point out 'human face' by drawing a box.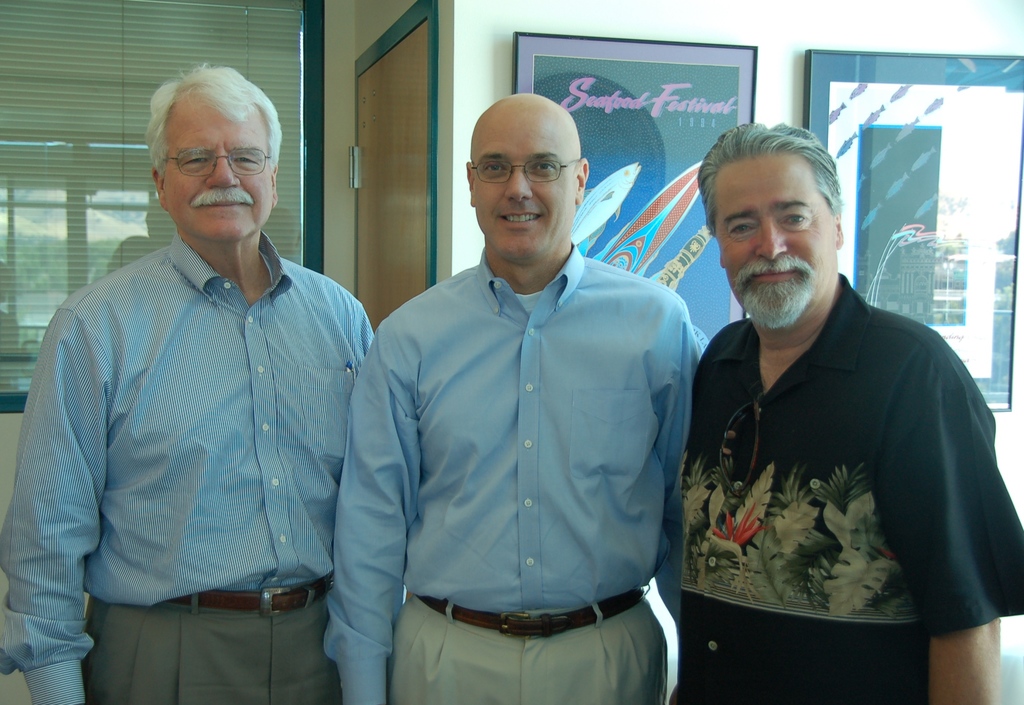
472/116/585/262.
